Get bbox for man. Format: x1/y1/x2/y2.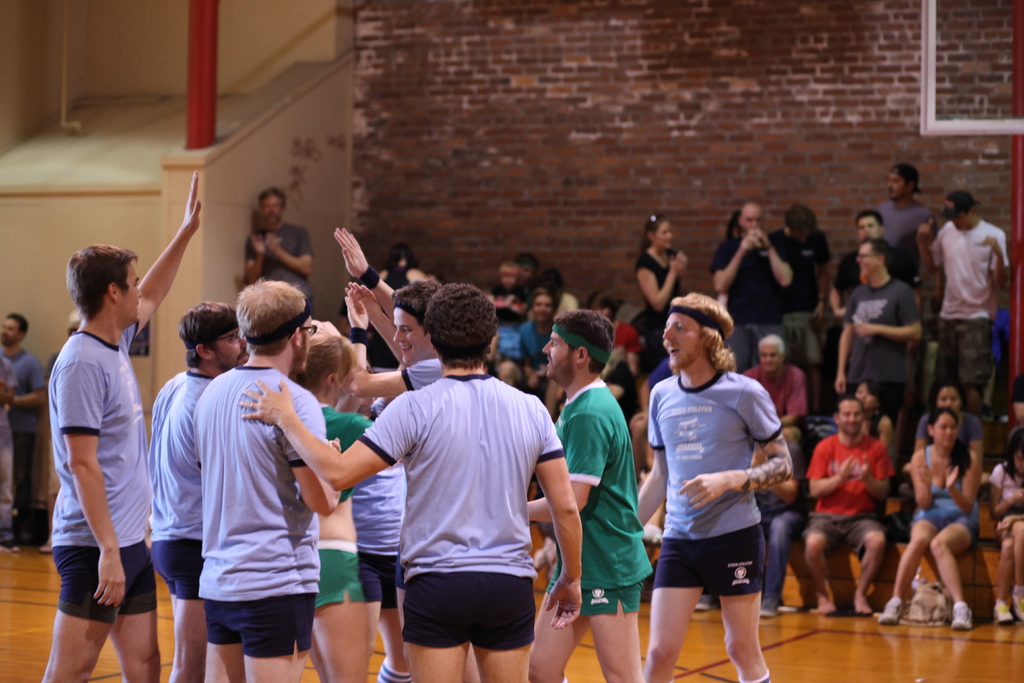
237/286/586/682.
